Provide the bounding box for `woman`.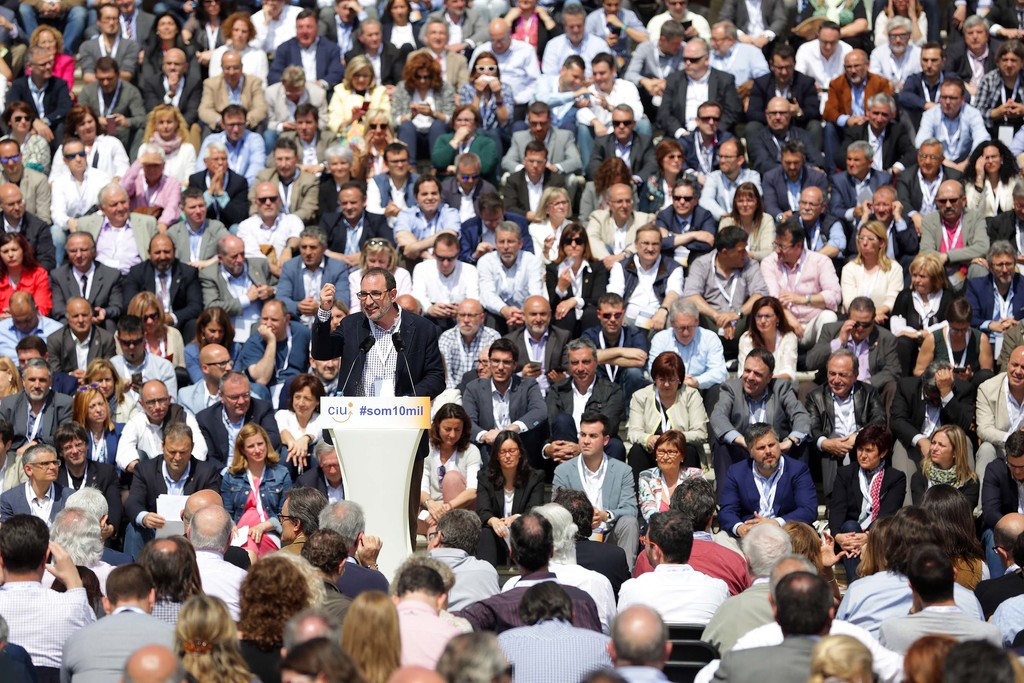
box(644, 429, 699, 536).
